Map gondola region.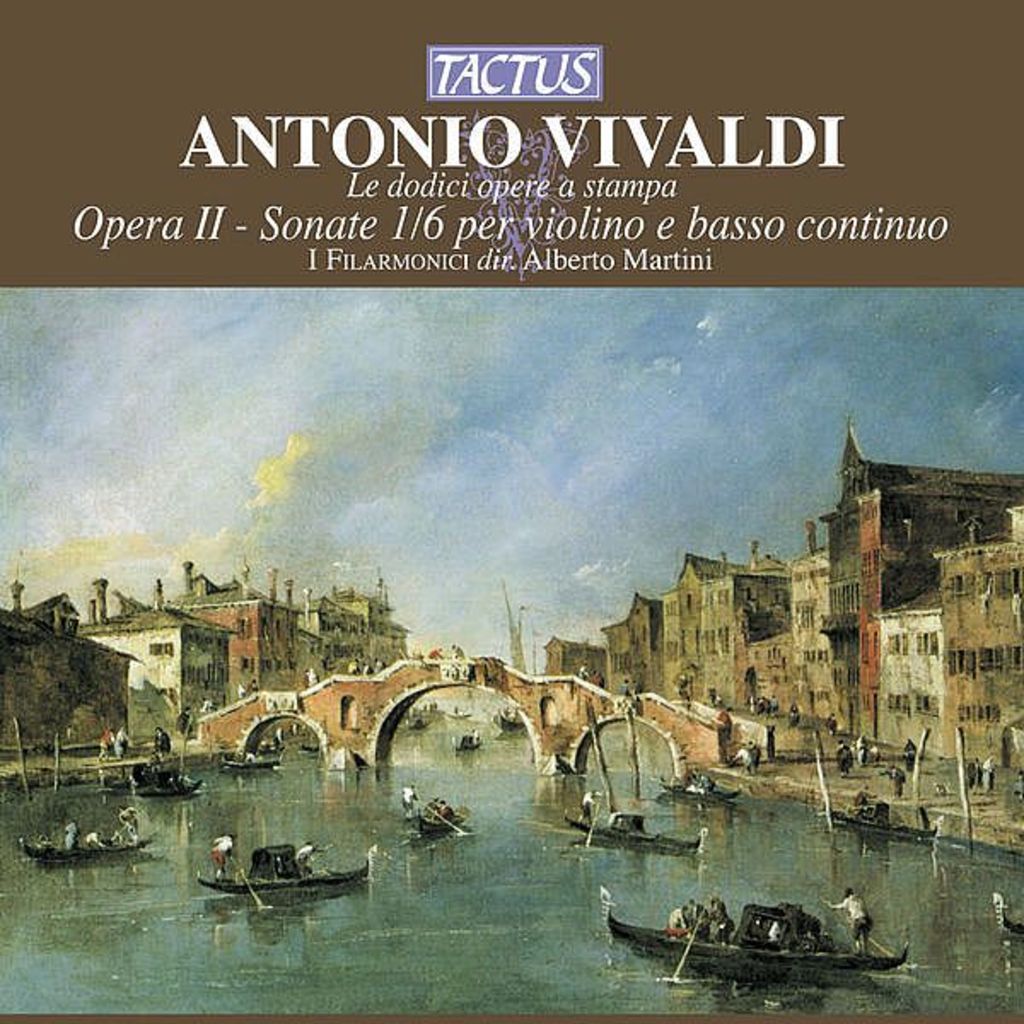
Mapped to (22,824,164,860).
